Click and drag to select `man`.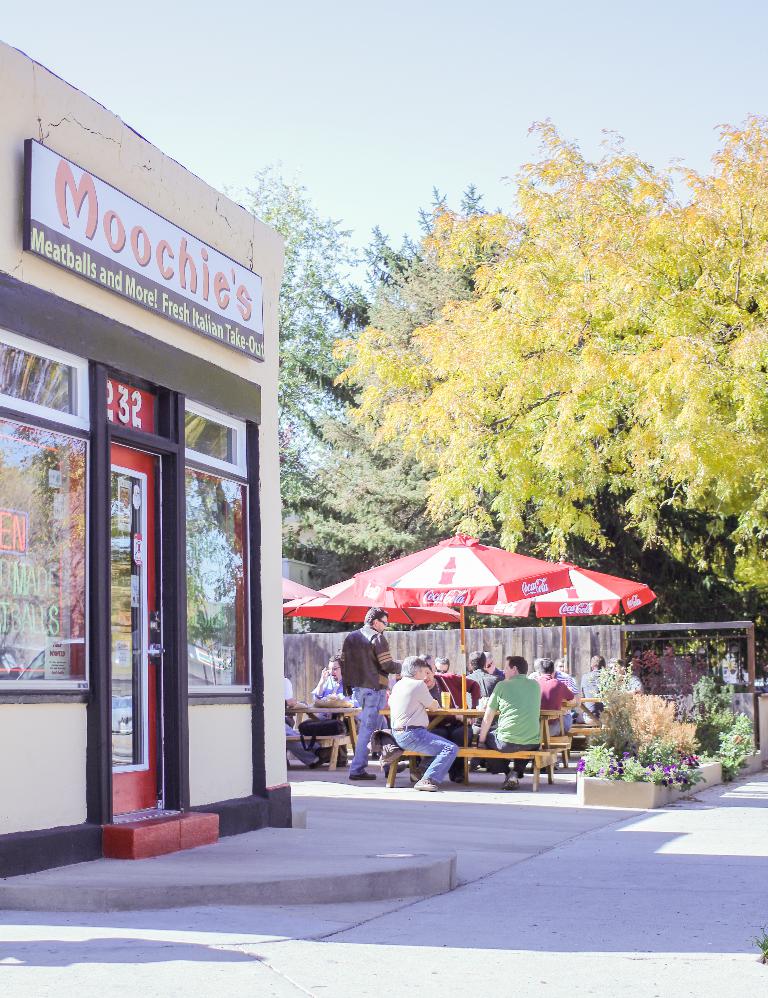
Selection: bbox(528, 661, 596, 753).
